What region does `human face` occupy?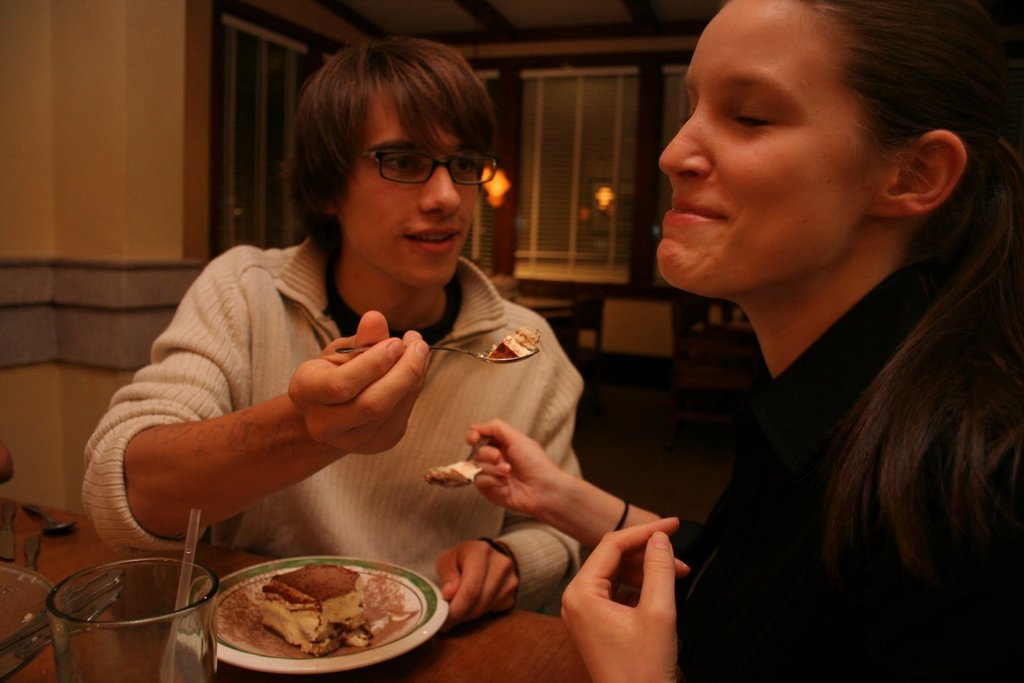
655 0 902 301.
